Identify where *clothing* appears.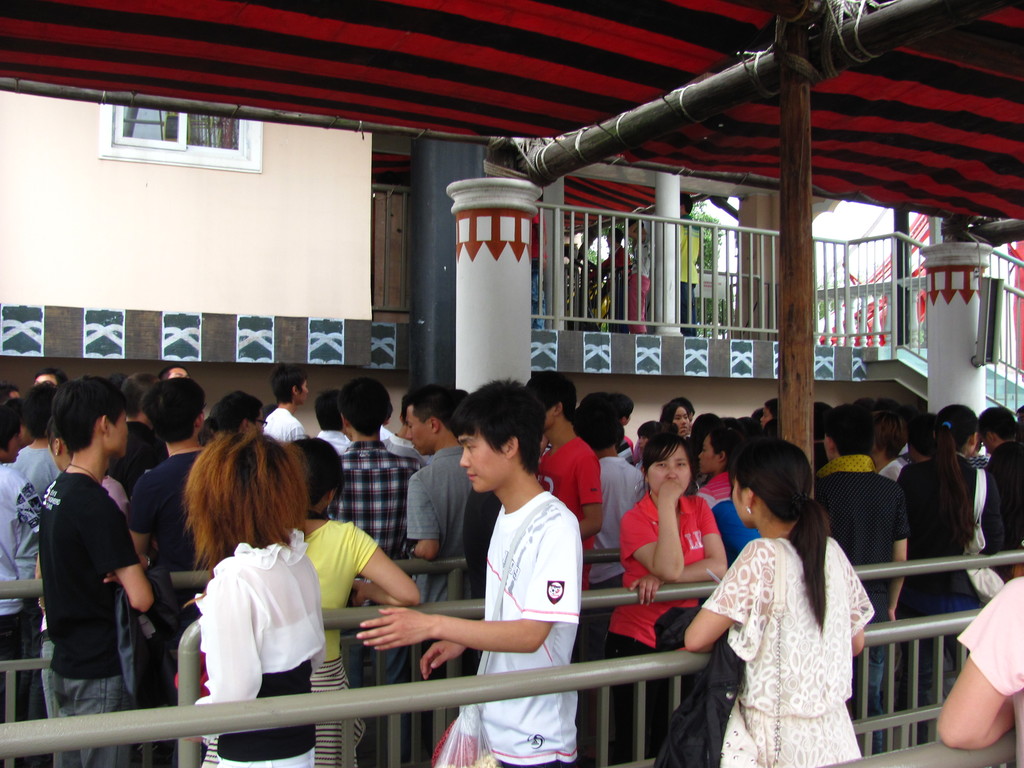
Appears at Rect(120, 426, 215, 644).
